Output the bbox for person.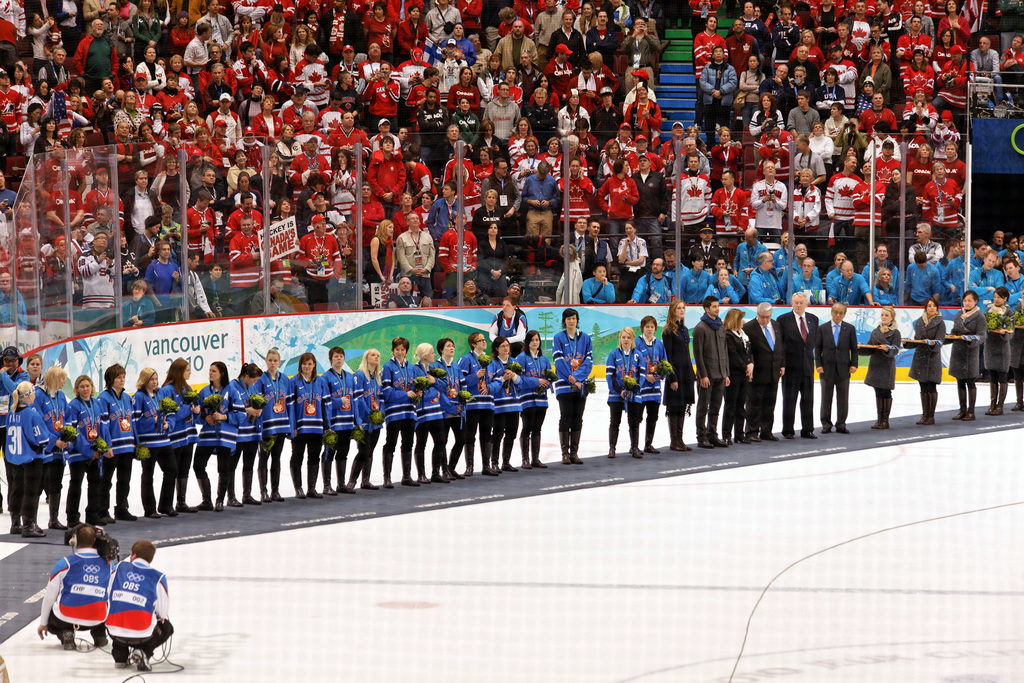
[x1=661, y1=294, x2=694, y2=453].
